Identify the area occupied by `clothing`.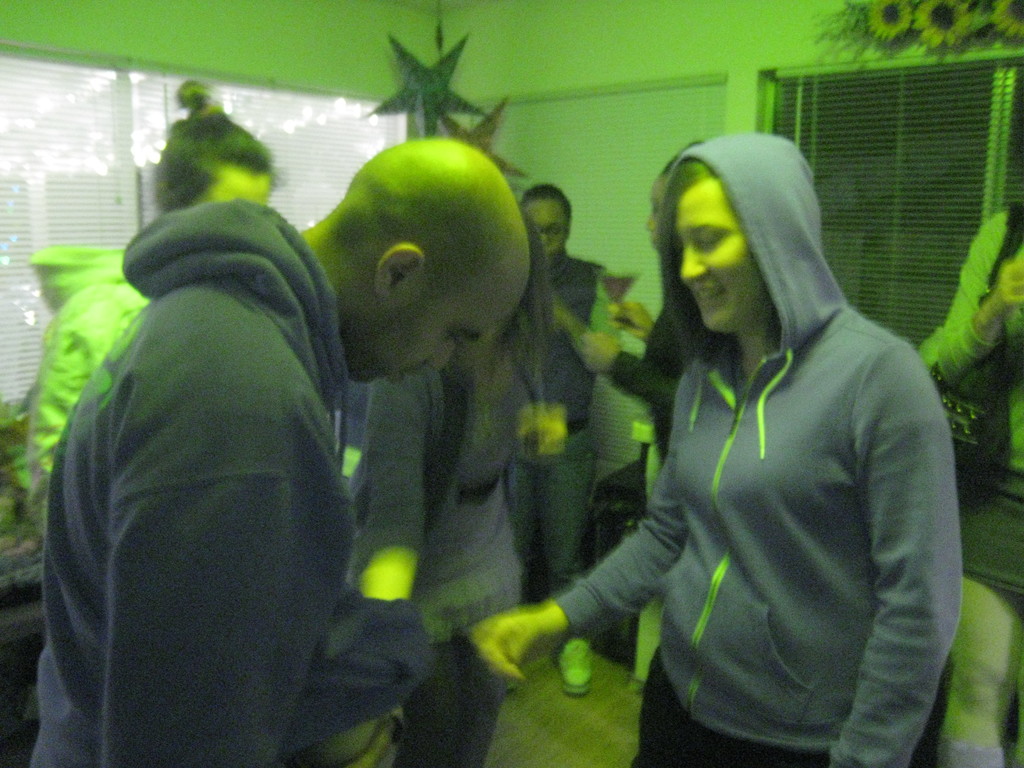
Area: [536,128,976,767].
